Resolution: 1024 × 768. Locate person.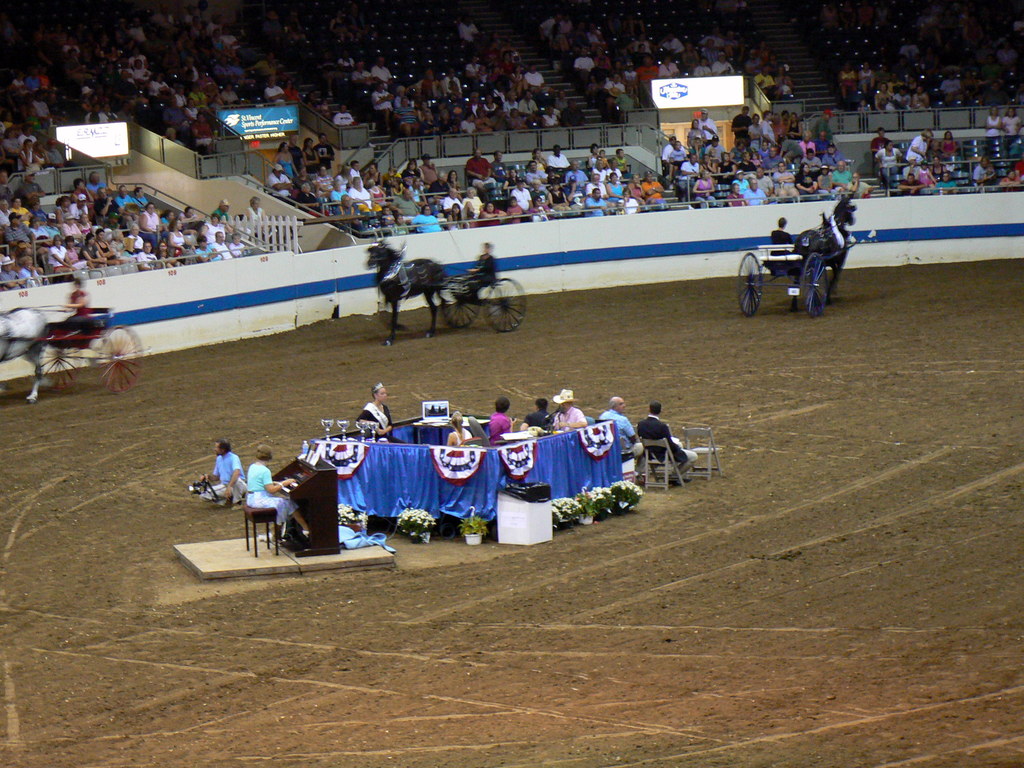
(265, 82, 292, 104).
